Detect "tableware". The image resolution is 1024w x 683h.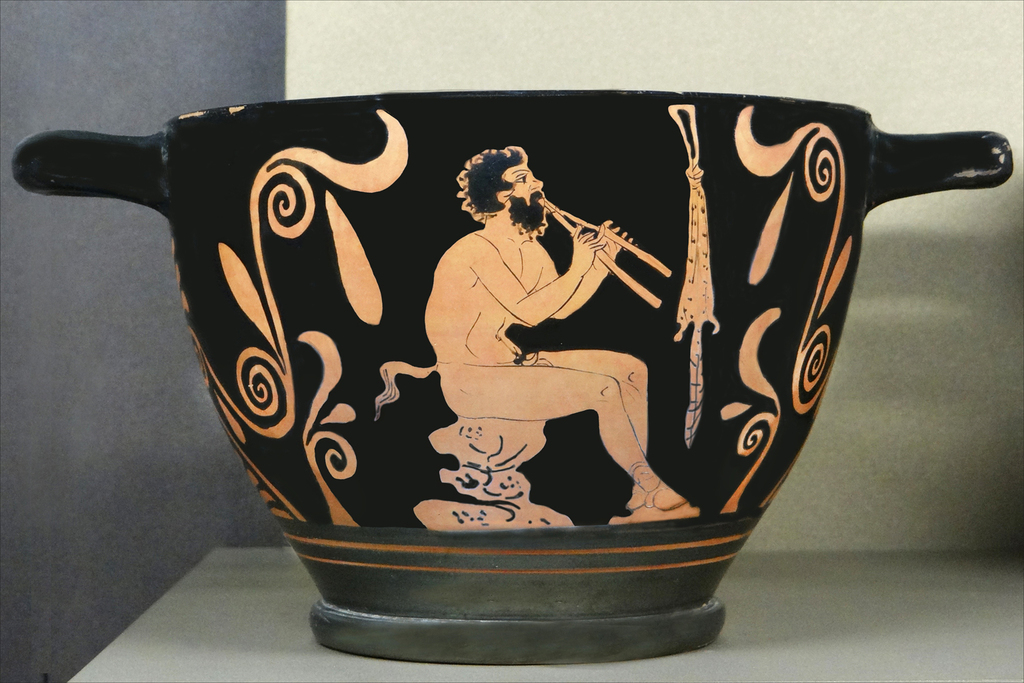
<bbox>10, 89, 1016, 671</bbox>.
